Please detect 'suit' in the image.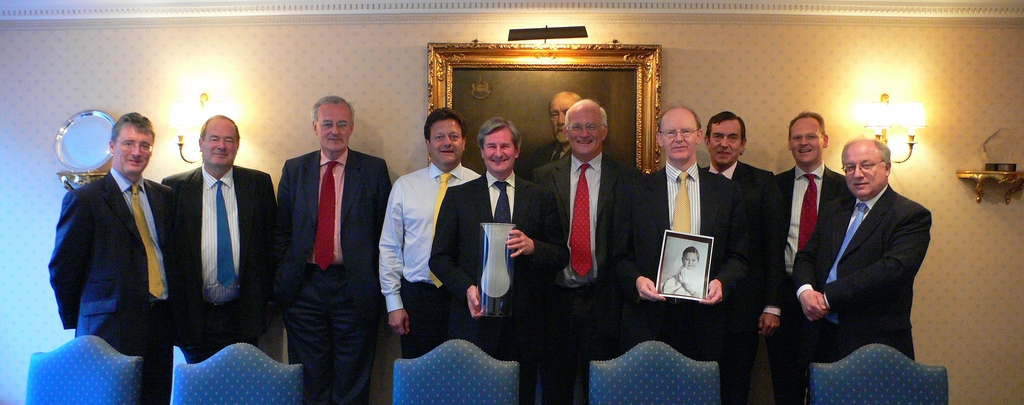
locate(787, 184, 934, 363).
